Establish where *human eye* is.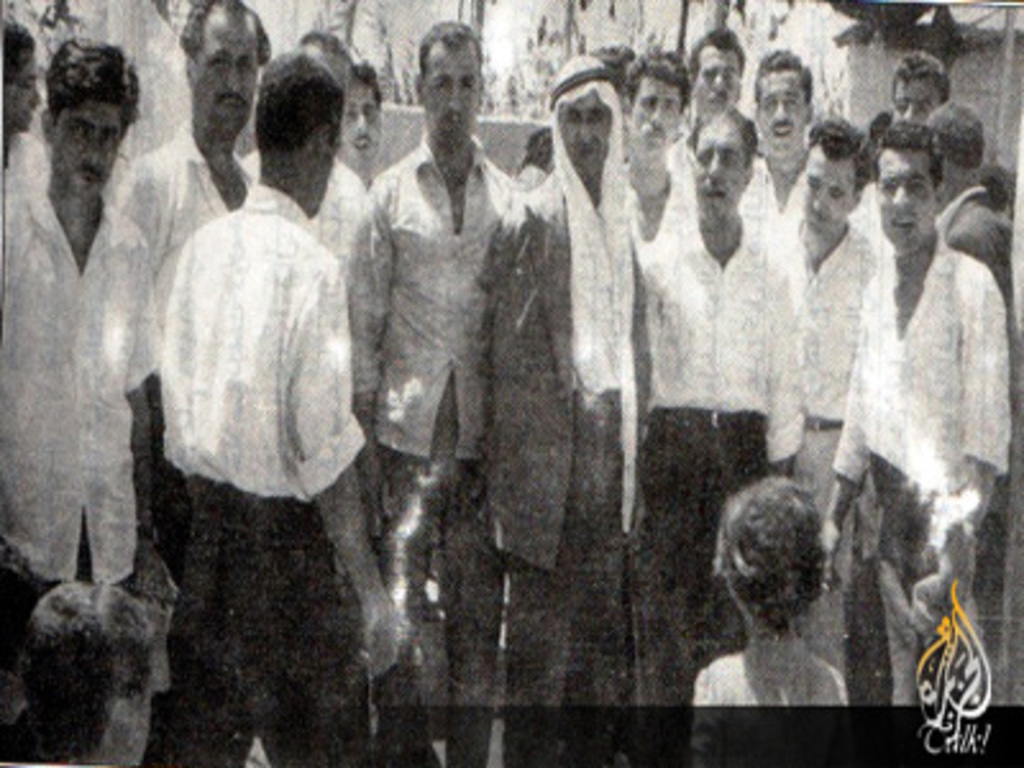
Established at (left=832, top=187, right=842, bottom=200).
